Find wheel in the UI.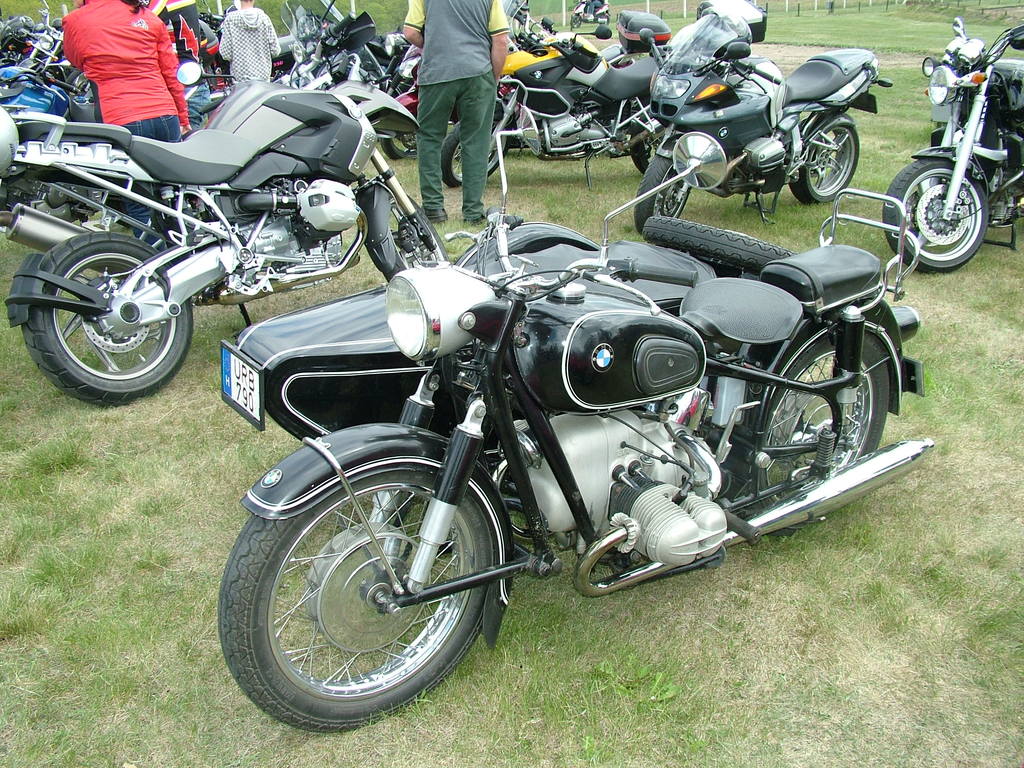
UI element at region(882, 159, 989, 275).
